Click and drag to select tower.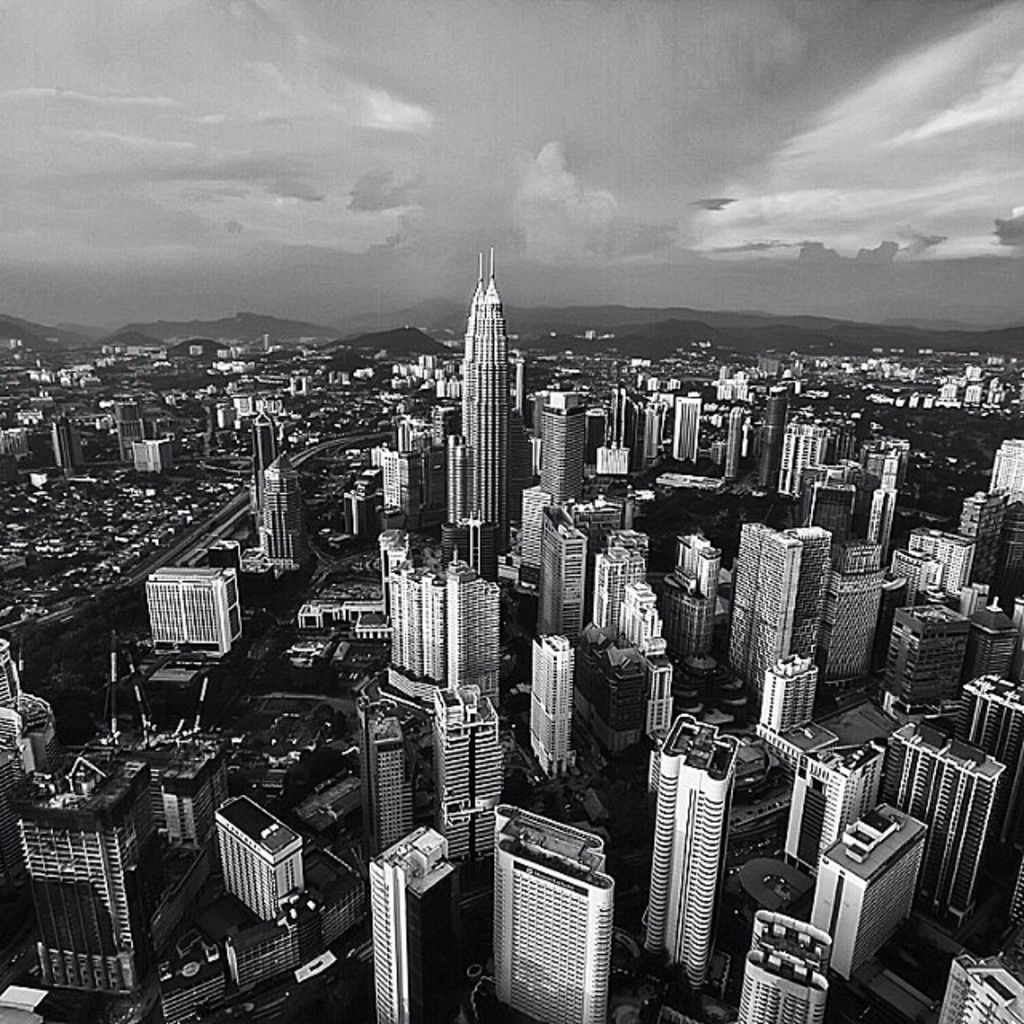
Selection: [x1=658, y1=715, x2=744, y2=974].
